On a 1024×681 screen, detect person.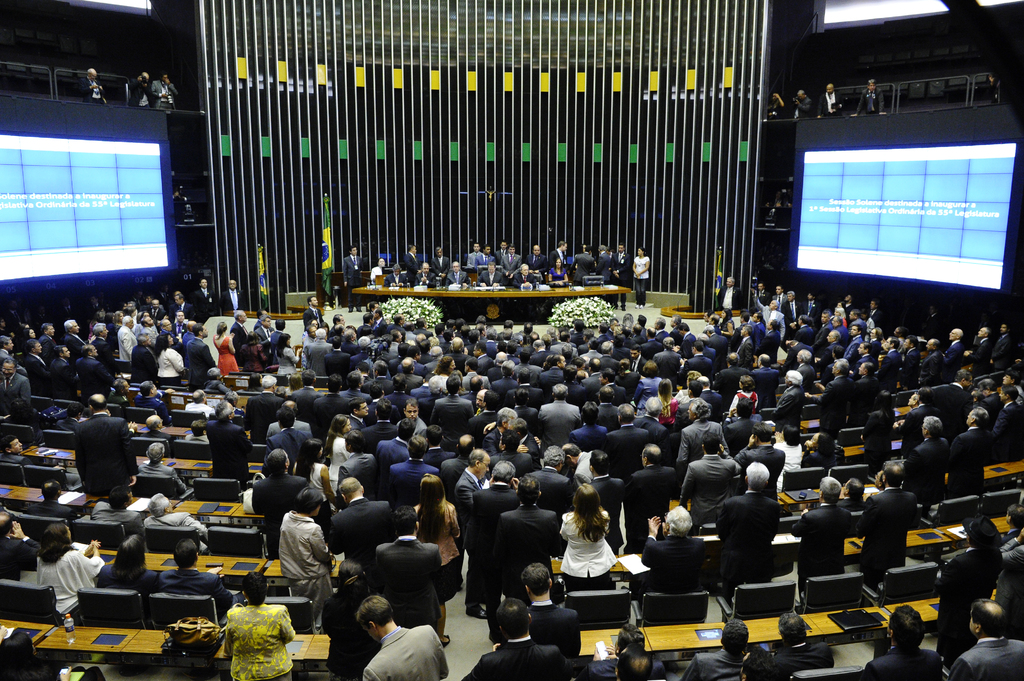
crop(362, 593, 454, 680).
